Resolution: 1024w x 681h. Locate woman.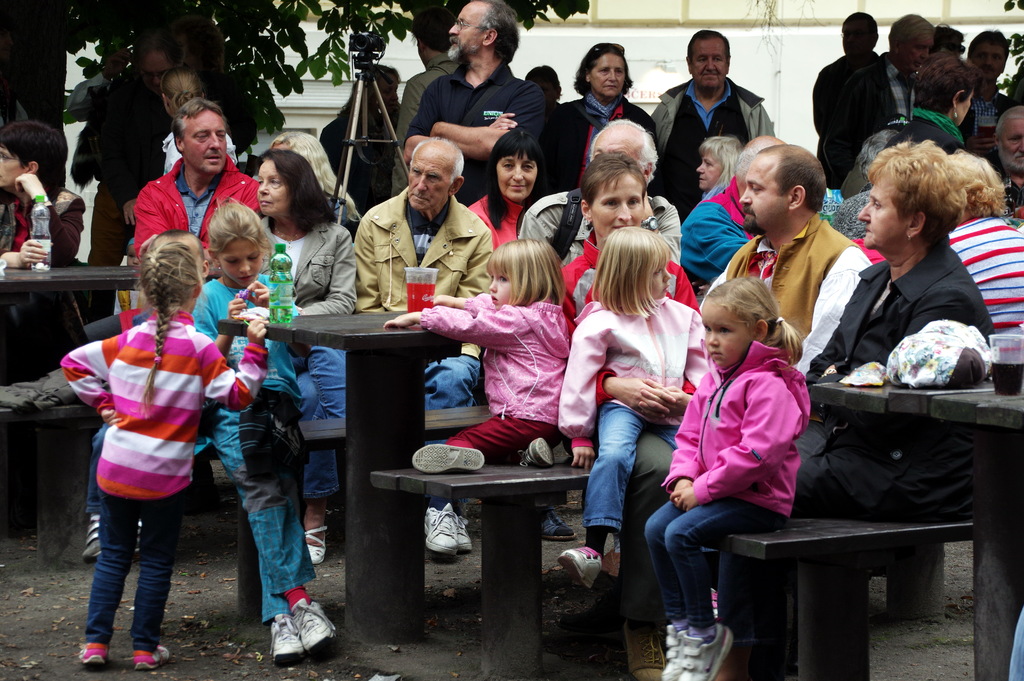
776,144,1005,515.
